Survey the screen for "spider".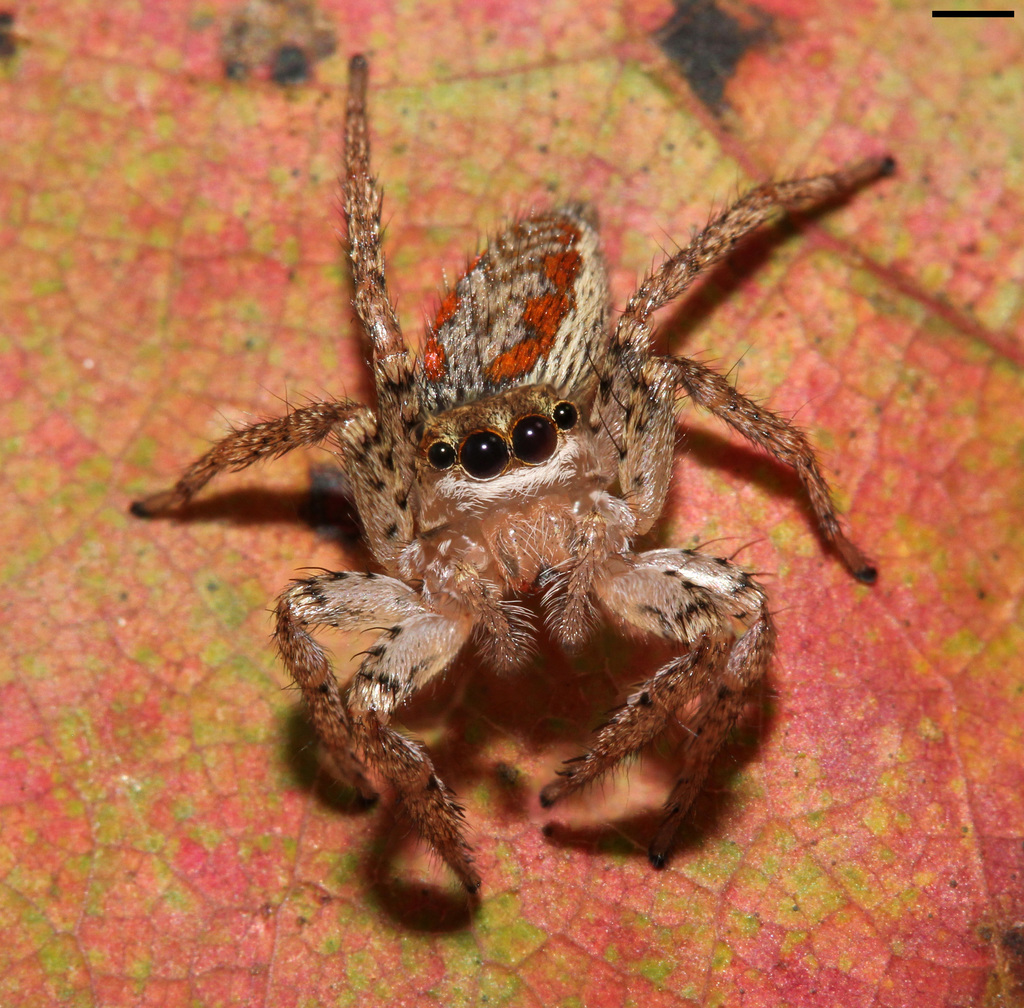
Survey found: (120,47,896,900).
